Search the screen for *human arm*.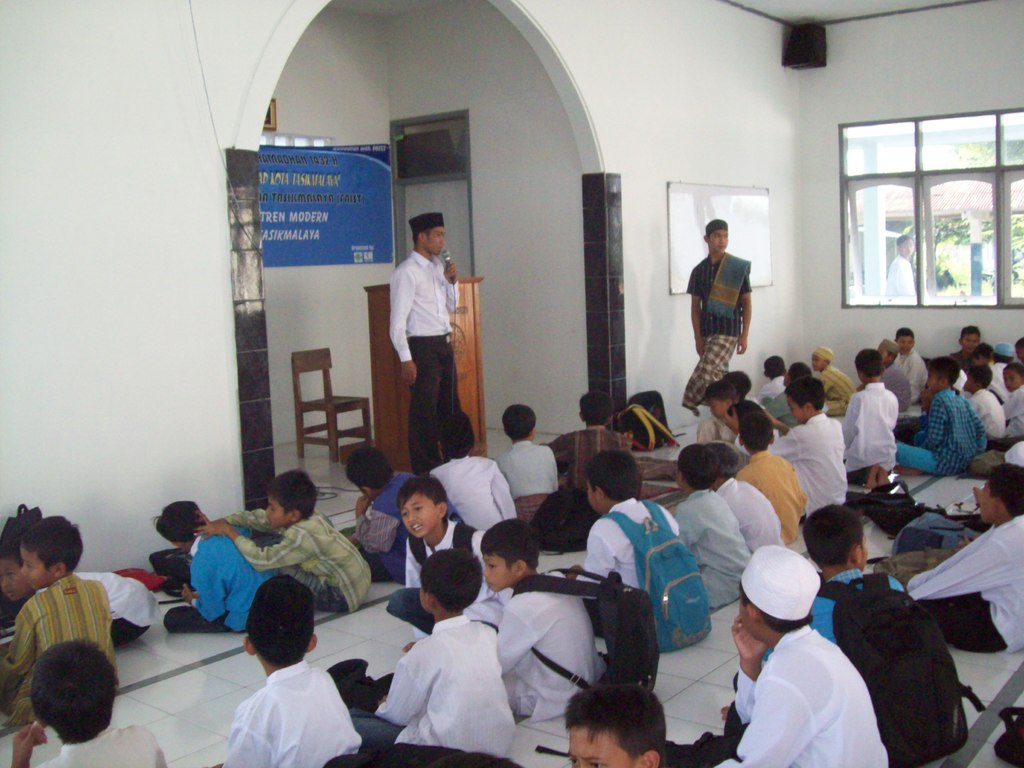
Found at Rect(541, 433, 572, 474).
